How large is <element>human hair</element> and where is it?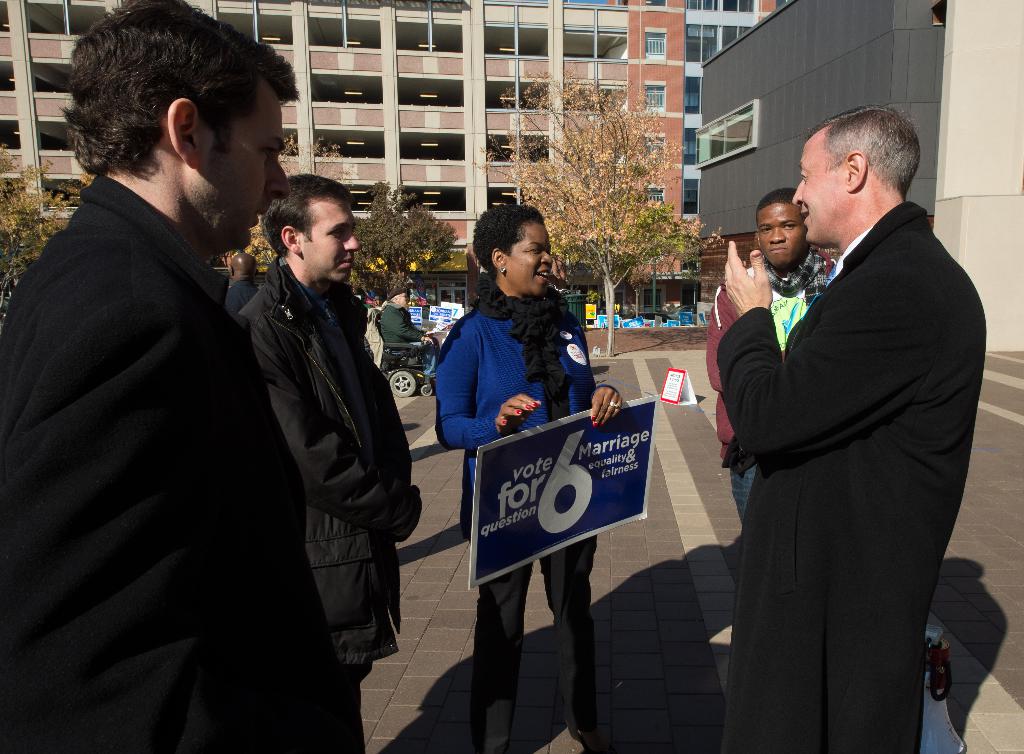
Bounding box: pyautogui.locateOnScreen(260, 170, 354, 257).
